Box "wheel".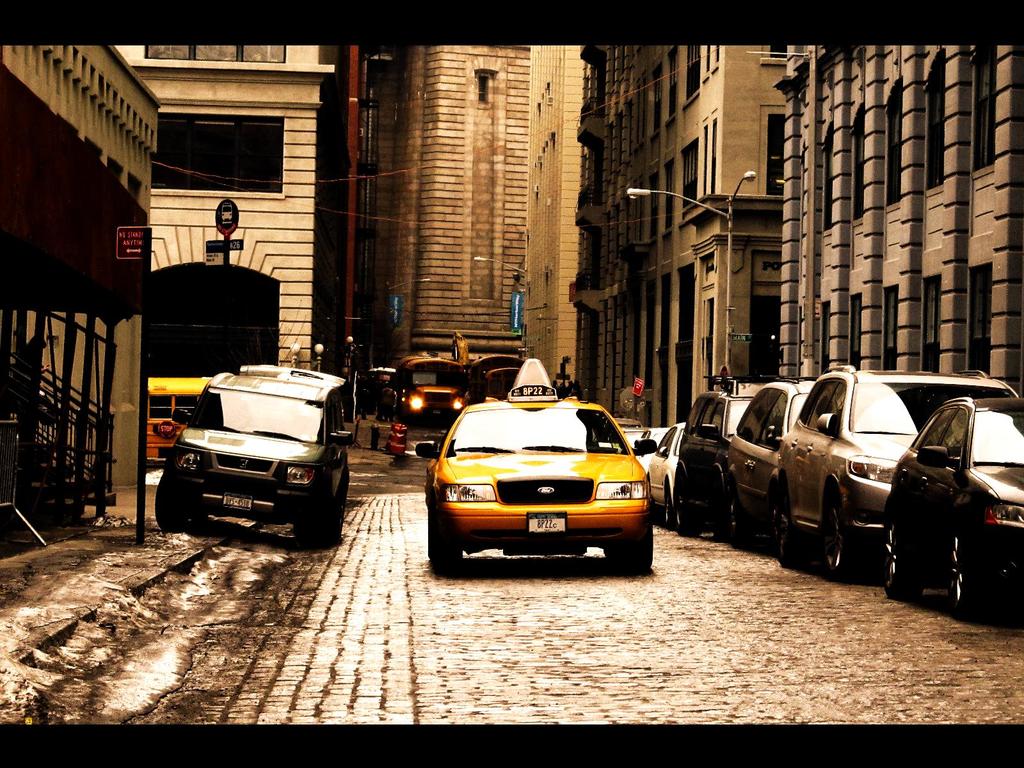
left=935, top=533, right=980, bottom=612.
